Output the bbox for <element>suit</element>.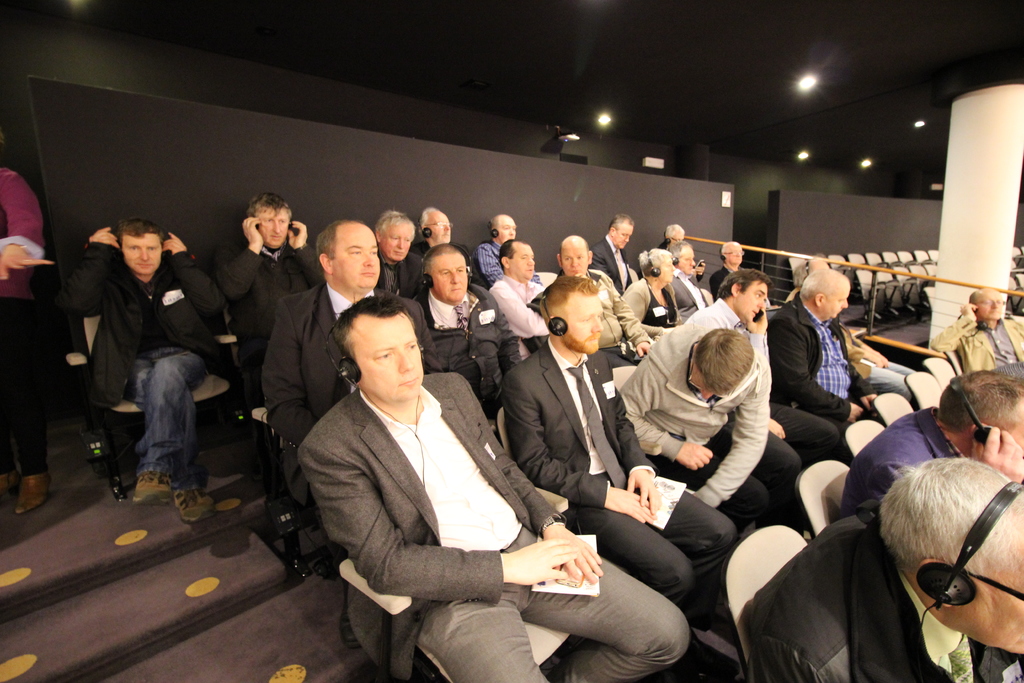
{"left": 291, "top": 379, "right": 660, "bottom": 682}.
